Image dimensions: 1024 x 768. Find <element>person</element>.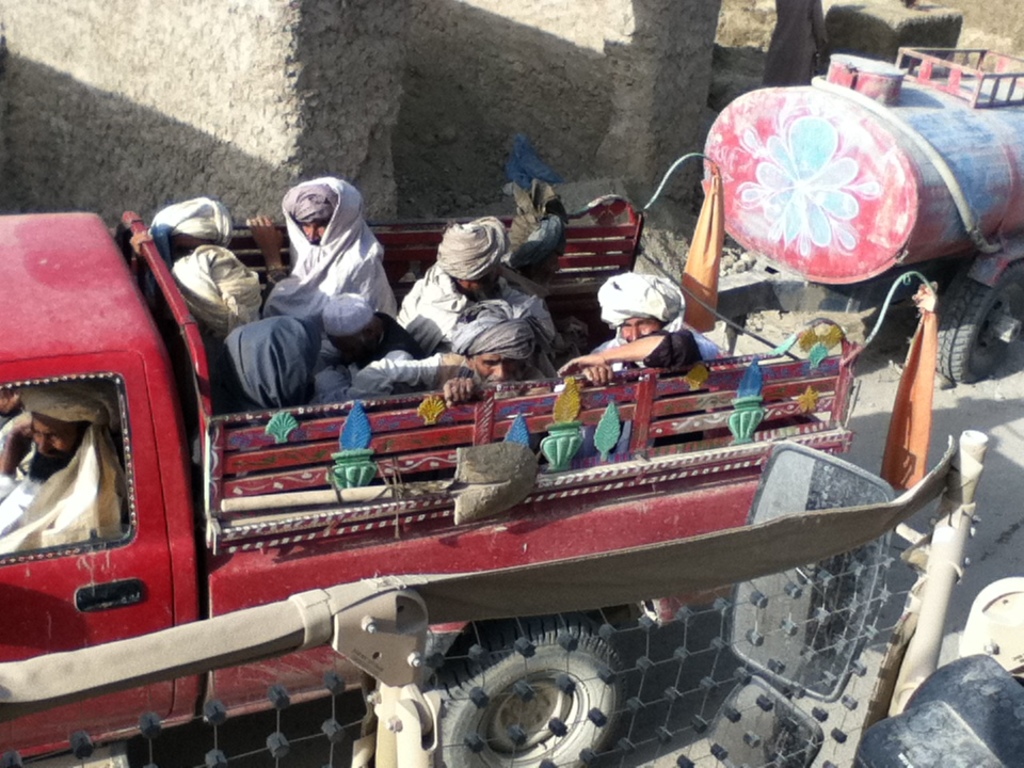
locate(233, 169, 393, 419).
